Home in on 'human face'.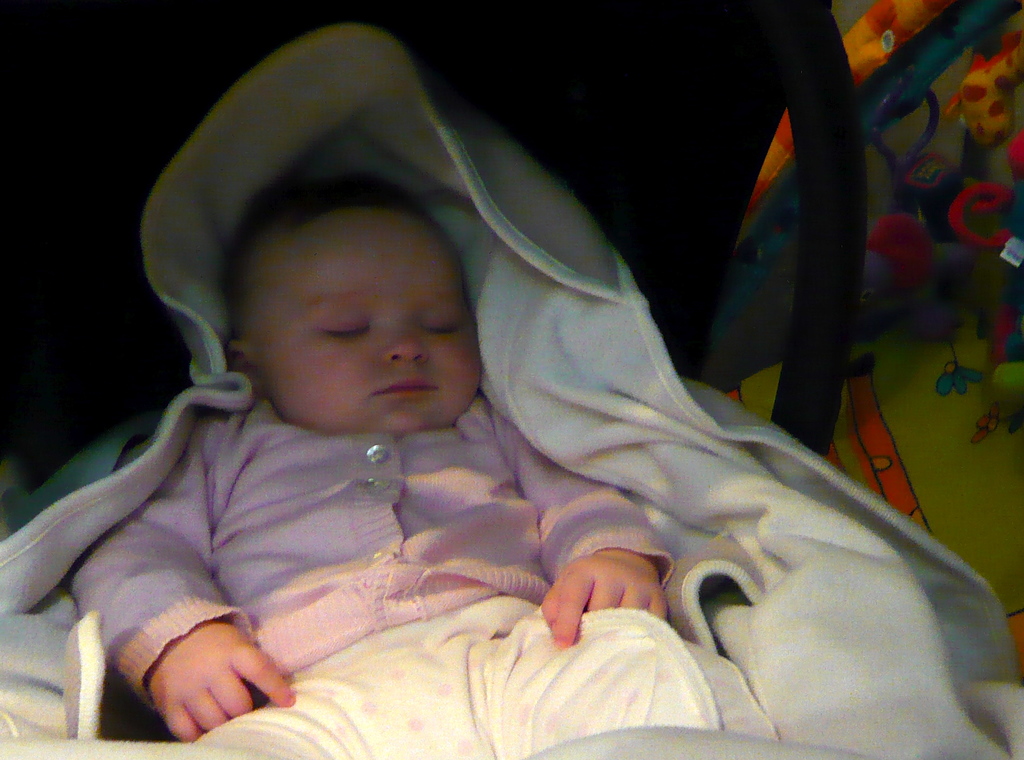
Homed in at box=[254, 206, 484, 438].
